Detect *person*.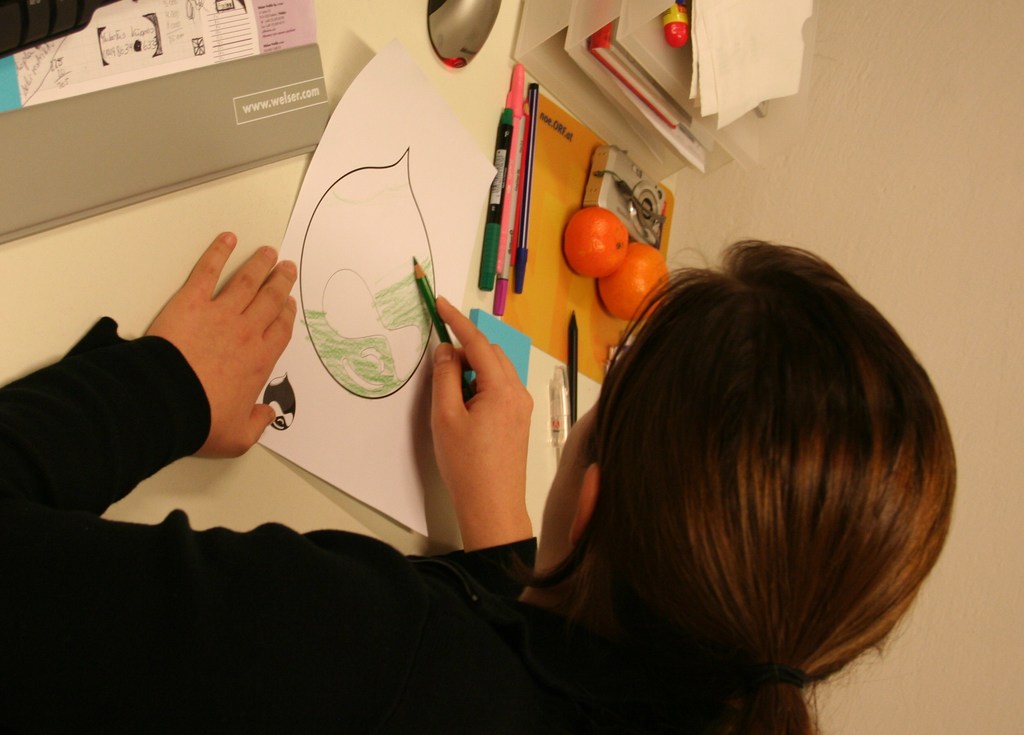
Detected at (left=0, top=235, right=961, bottom=734).
